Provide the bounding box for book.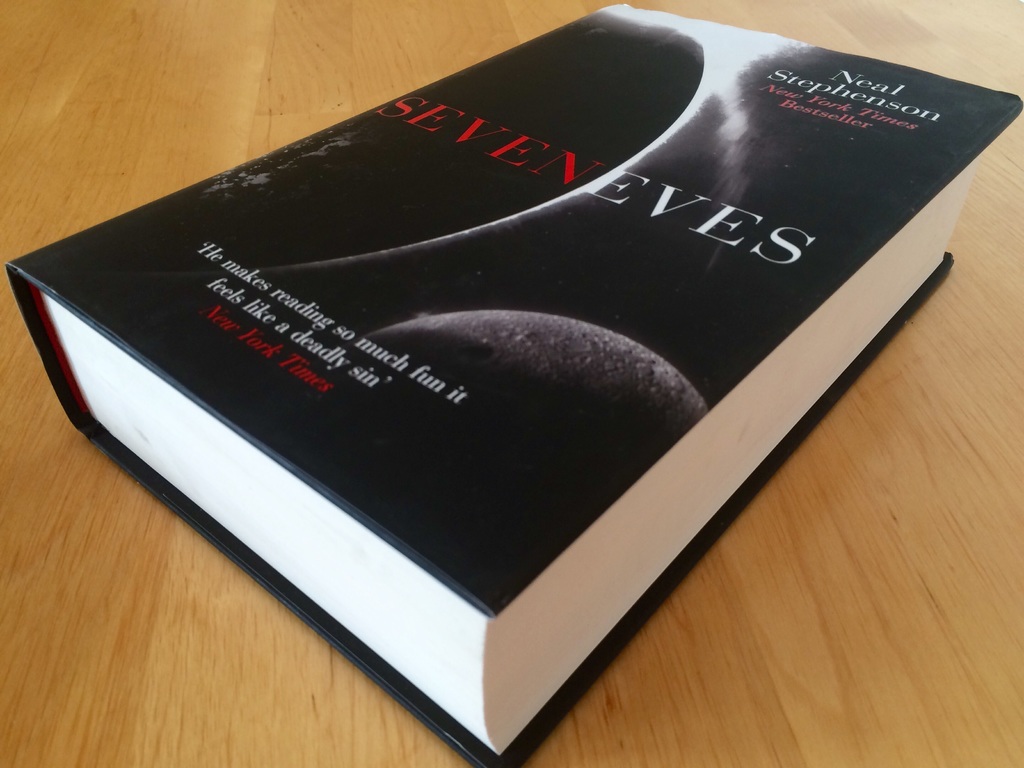
crop(9, 0, 1023, 767).
